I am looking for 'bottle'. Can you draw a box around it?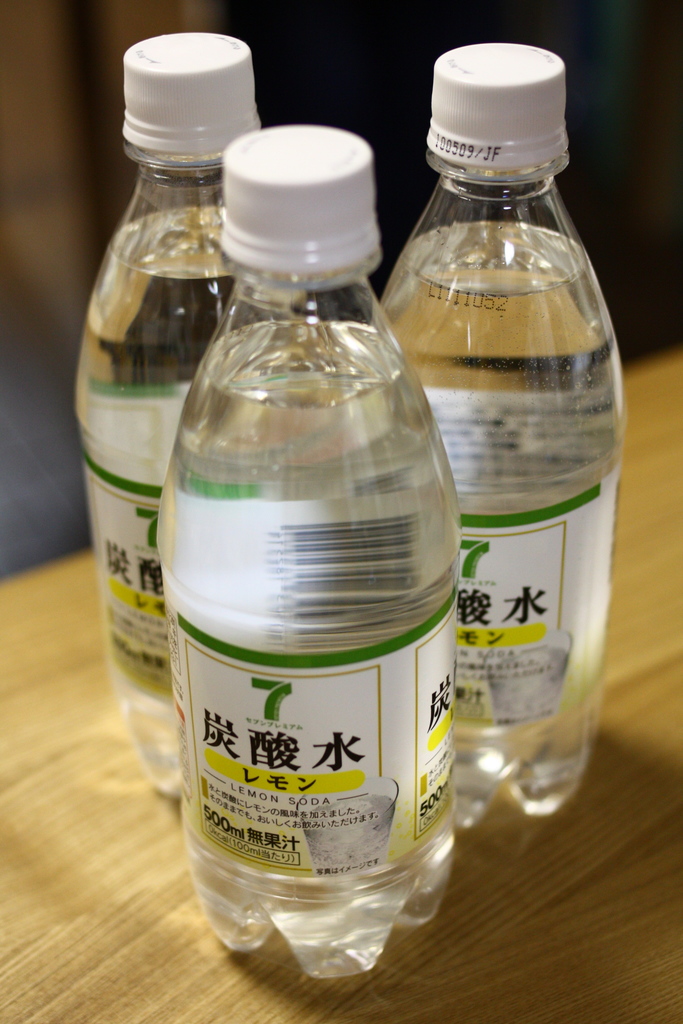
Sure, the bounding box is <region>376, 47, 634, 844</region>.
